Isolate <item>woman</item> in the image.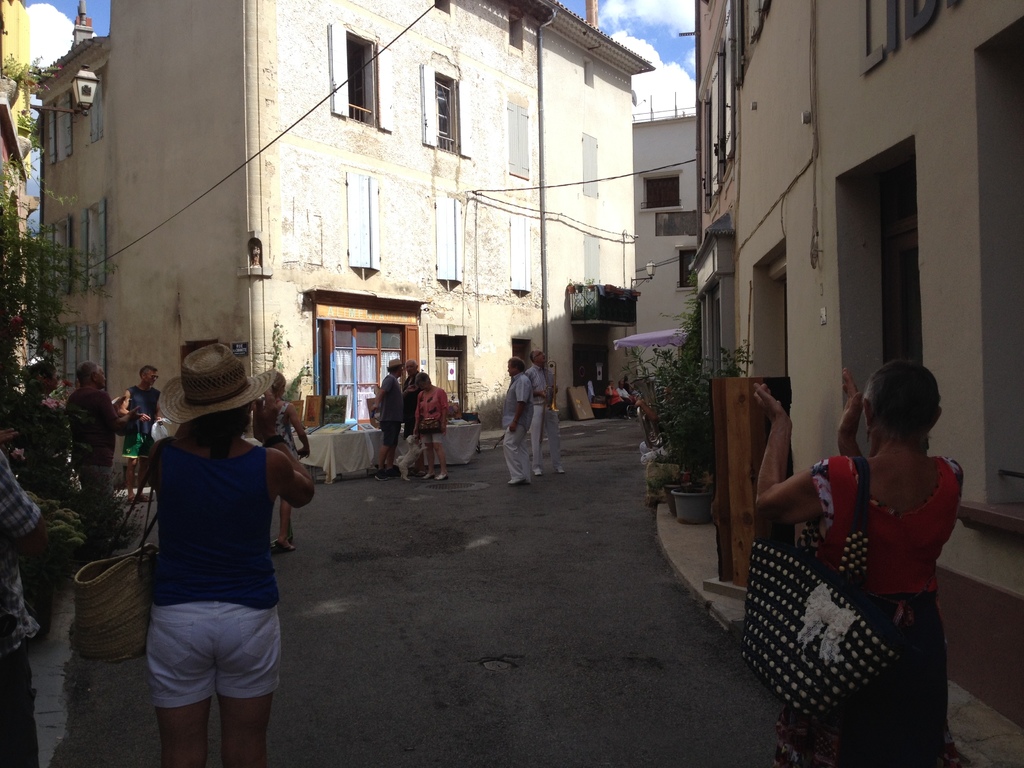
Isolated region: x1=751 y1=325 x2=980 y2=746.
